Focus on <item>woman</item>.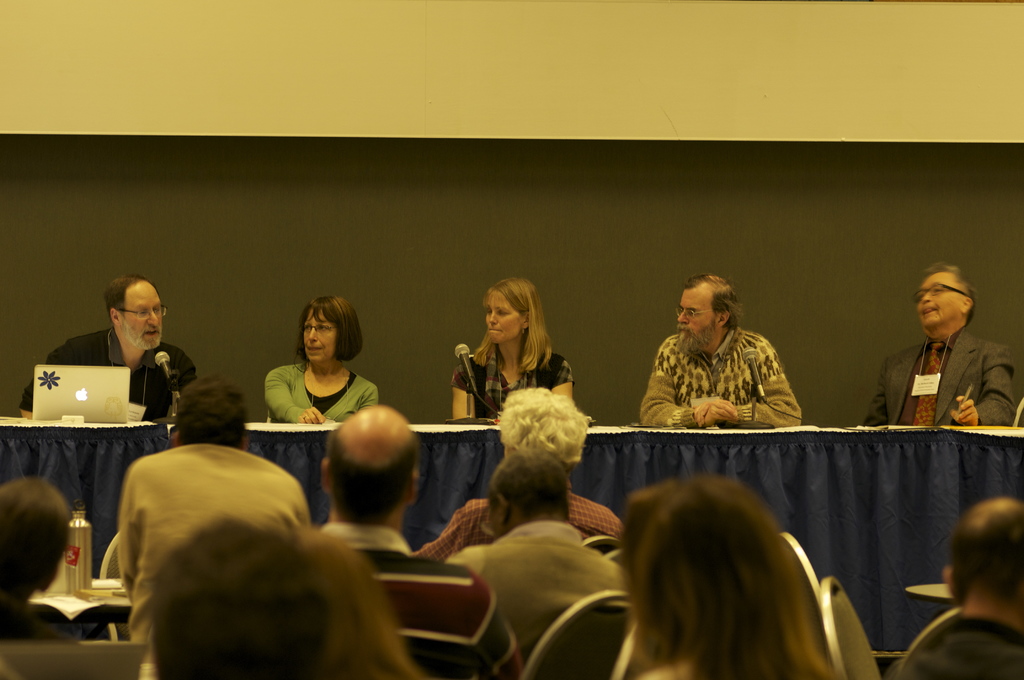
Focused at [250, 302, 381, 442].
